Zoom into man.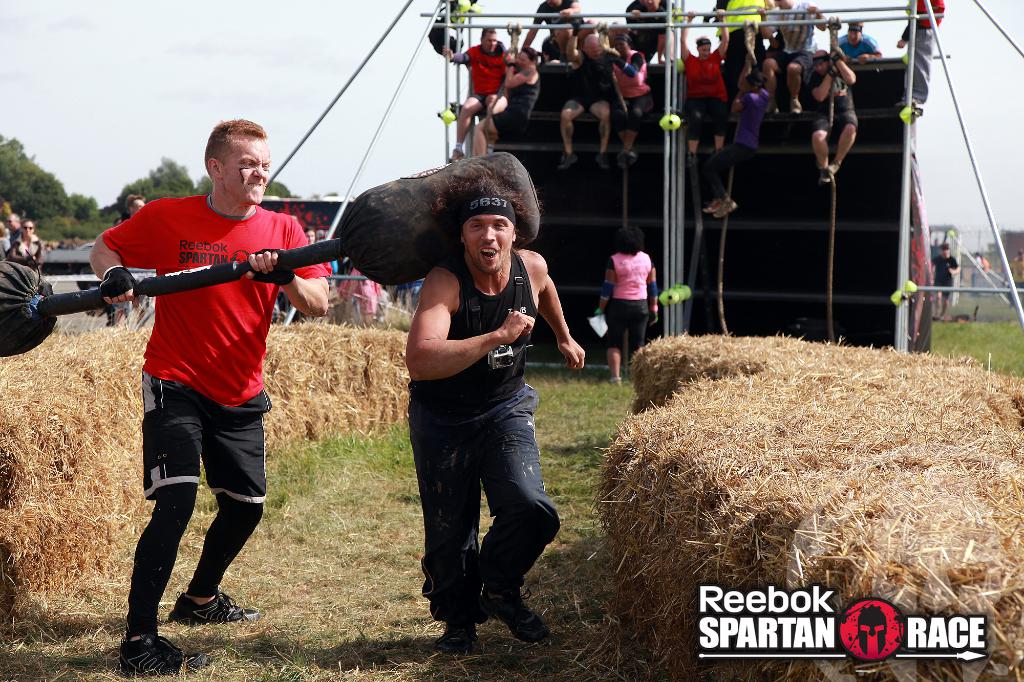
Zoom target: bbox=(833, 21, 883, 66).
